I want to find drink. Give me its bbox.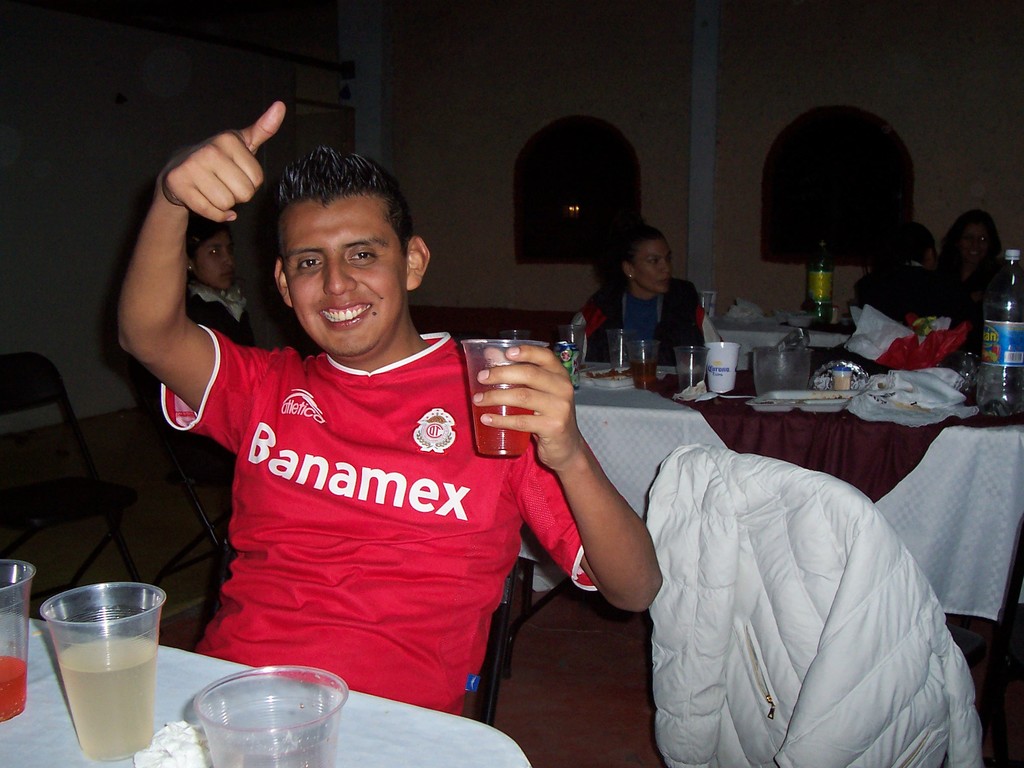
(left=623, top=335, right=662, bottom=388).
